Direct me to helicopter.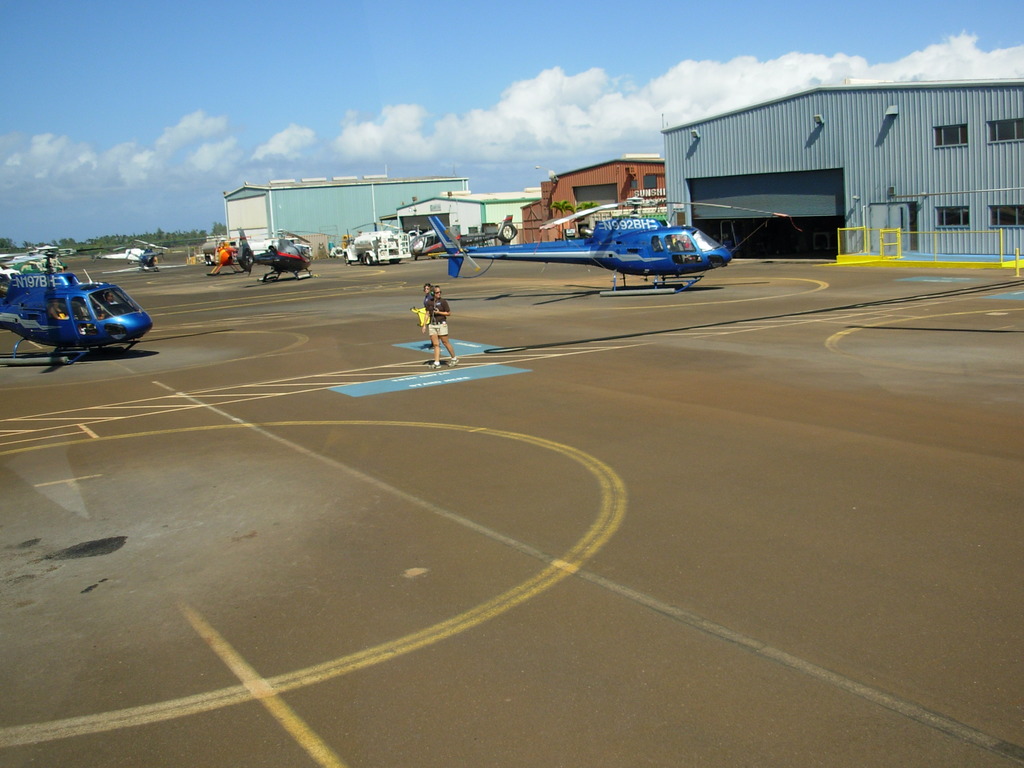
Direction: Rect(88, 237, 177, 276).
